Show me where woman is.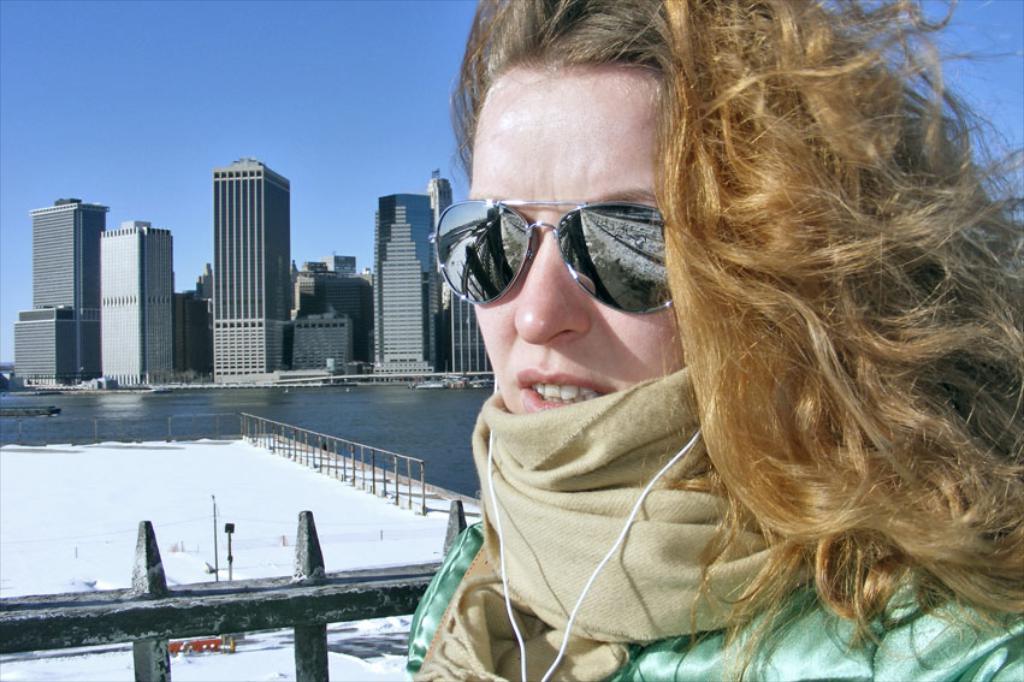
woman is at x1=371 y1=45 x2=987 y2=668.
